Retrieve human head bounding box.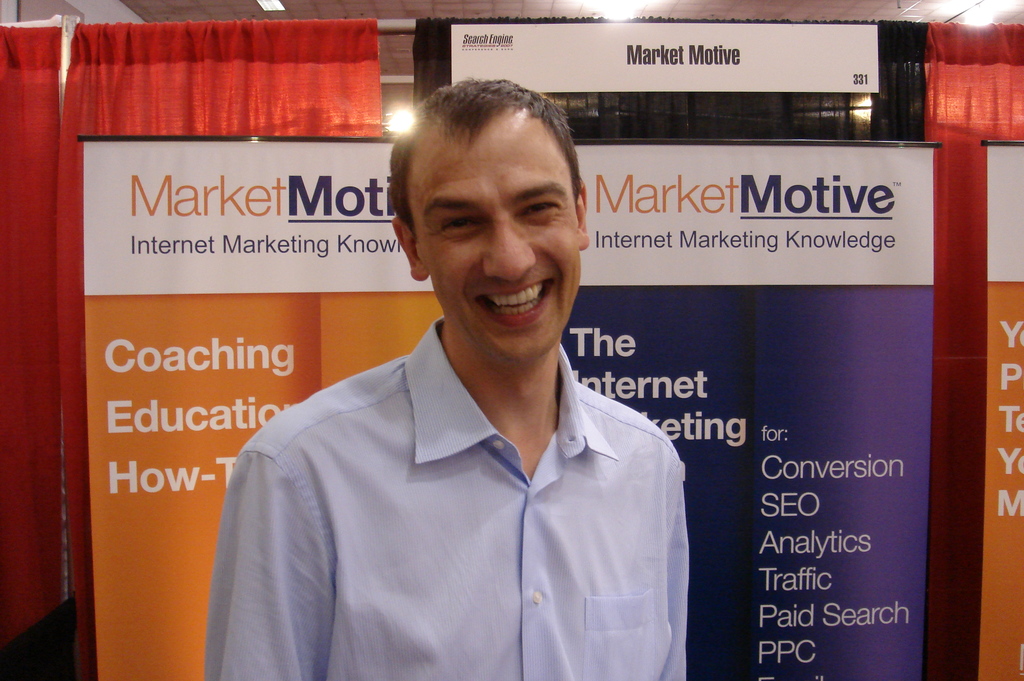
Bounding box: bbox=(388, 82, 588, 366).
